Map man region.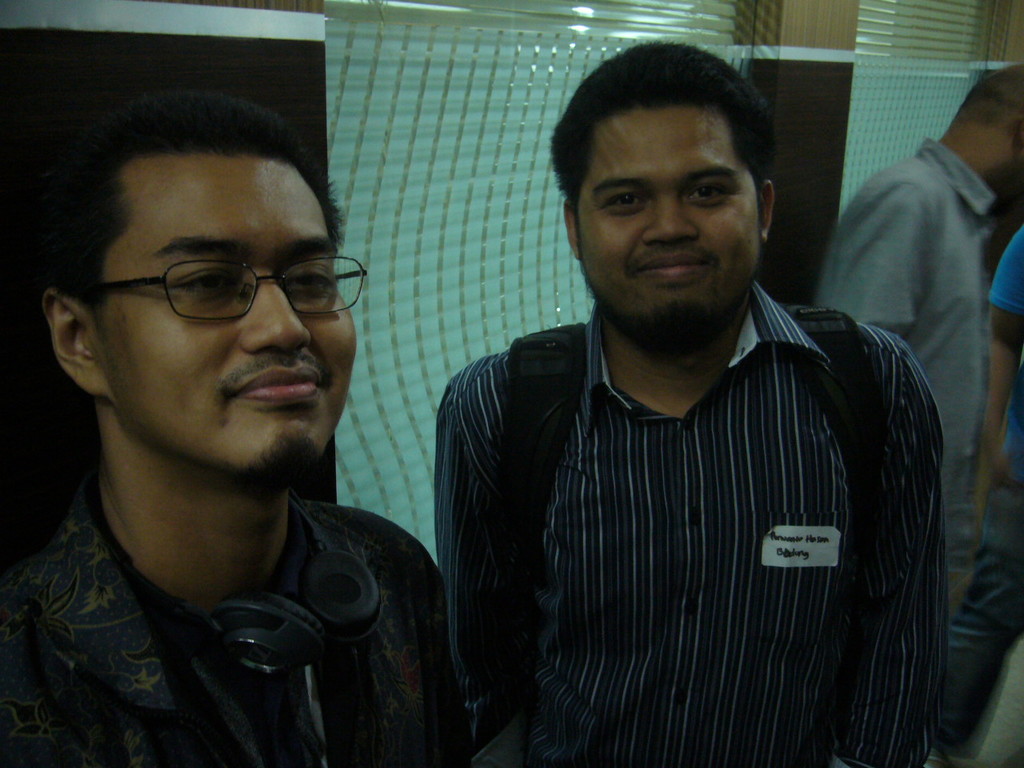
Mapped to (x1=0, y1=78, x2=497, y2=762).
